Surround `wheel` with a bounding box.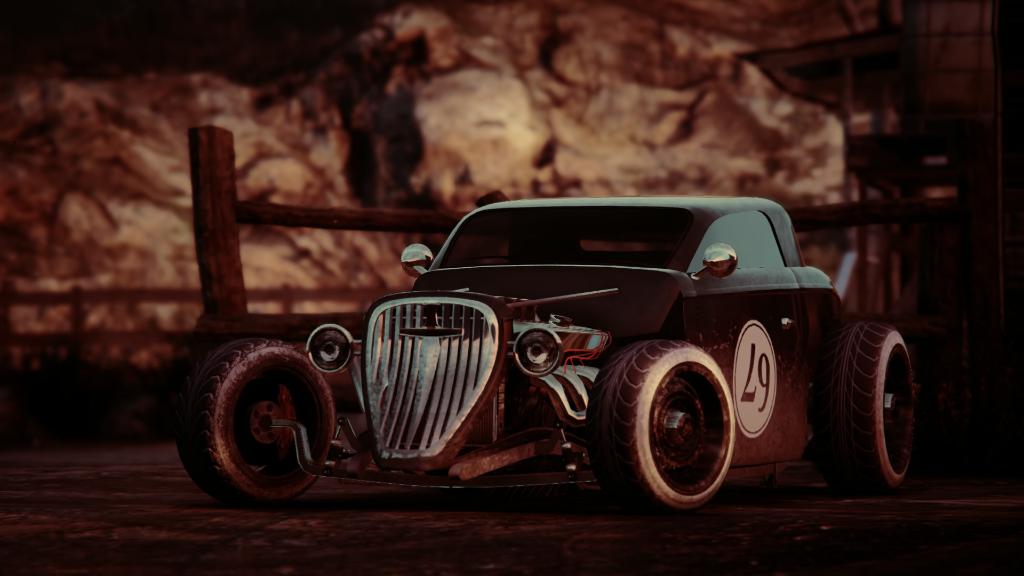
l=826, t=321, r=919, b=494.
